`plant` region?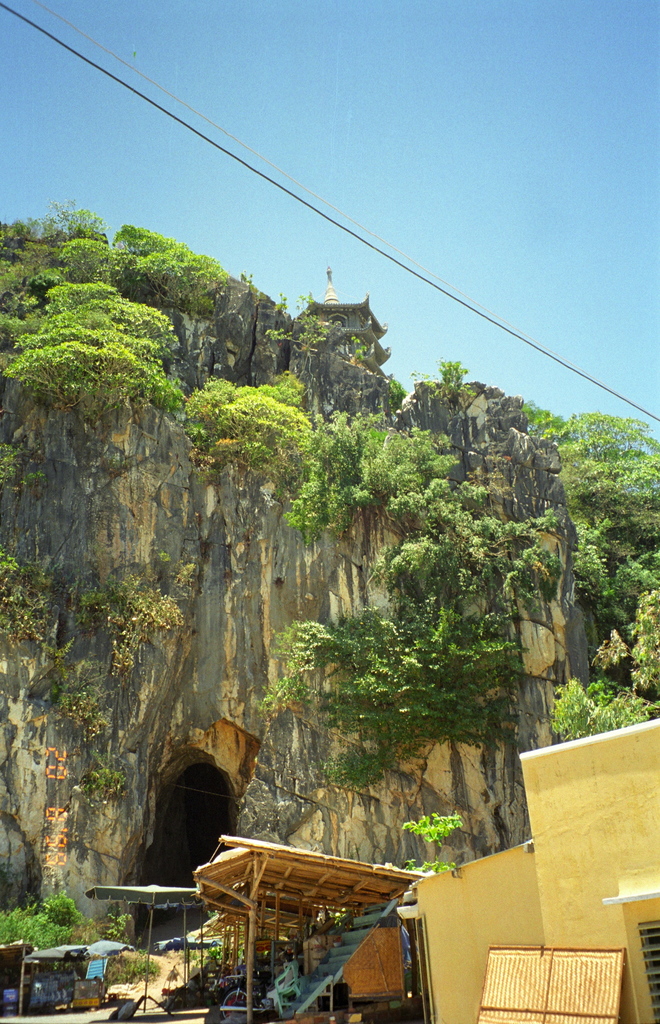
x1=100, y1=911, x2=133, y2=943
